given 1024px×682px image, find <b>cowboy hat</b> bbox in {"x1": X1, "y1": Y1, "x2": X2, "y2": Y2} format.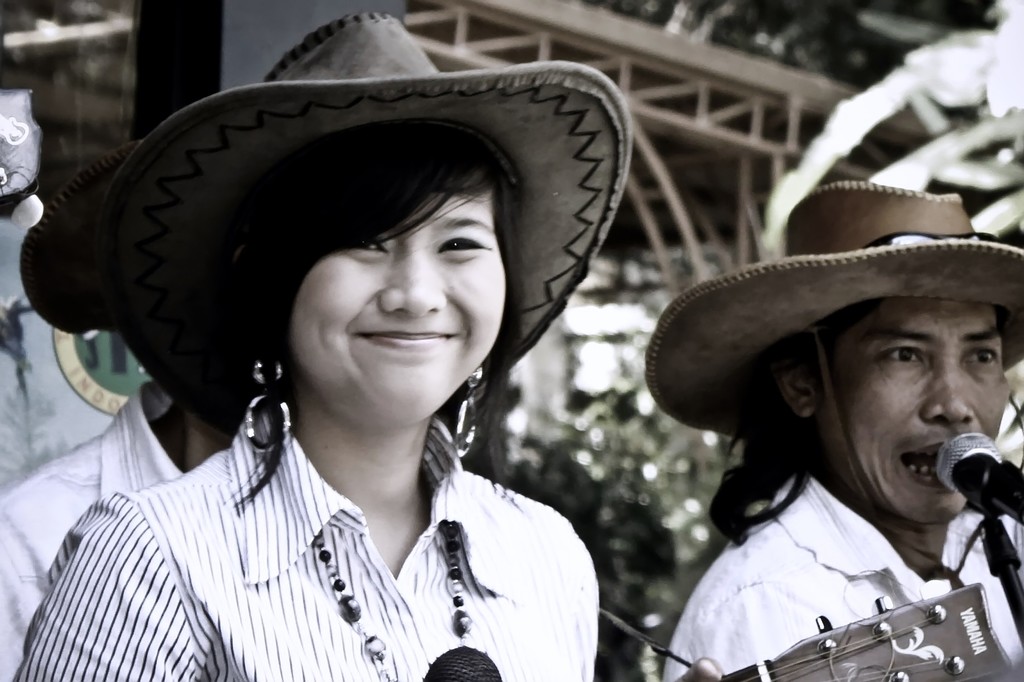
{"x1": 12, "y1": 8, "x2": 634, "y2": 391}.
